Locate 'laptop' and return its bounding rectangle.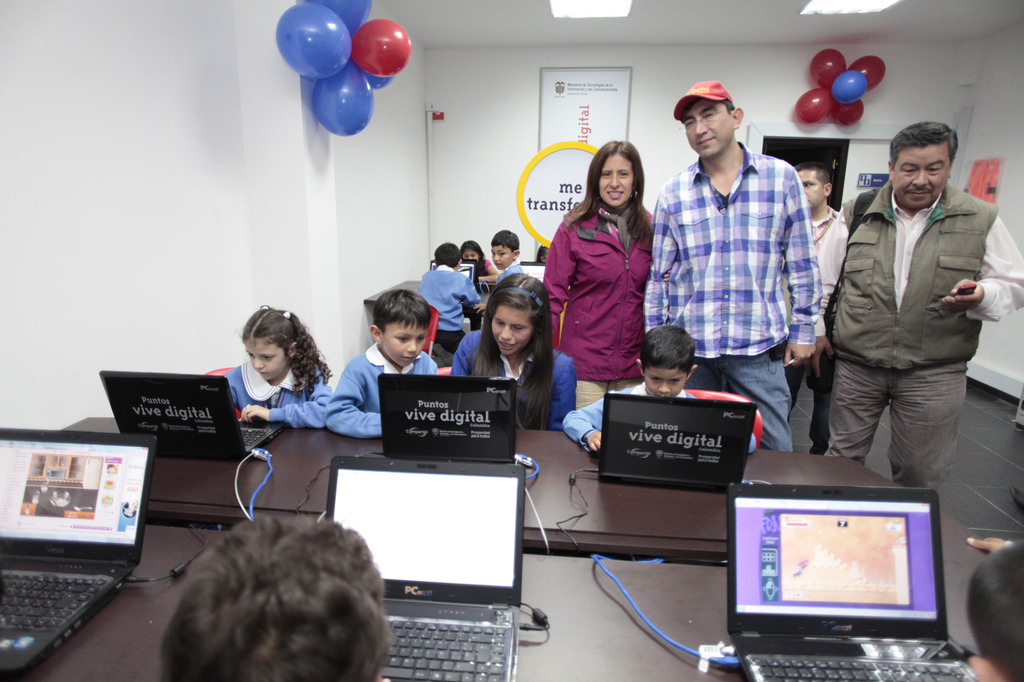
box(520, 259, 548, 287).
